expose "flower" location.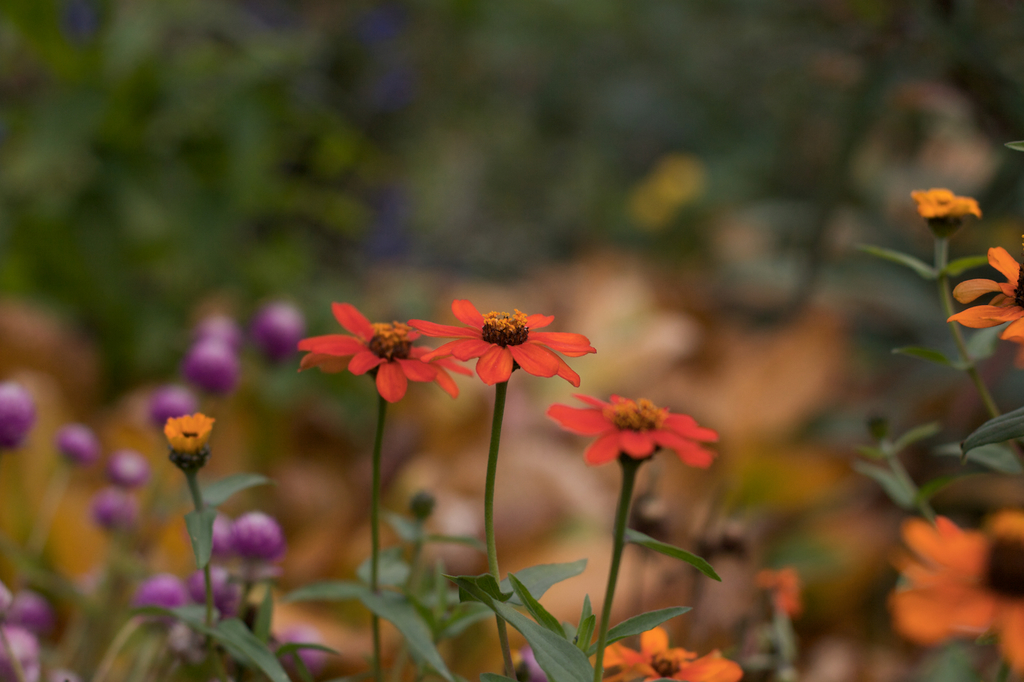
Exposed at box=[58, 421, 94, 469].
